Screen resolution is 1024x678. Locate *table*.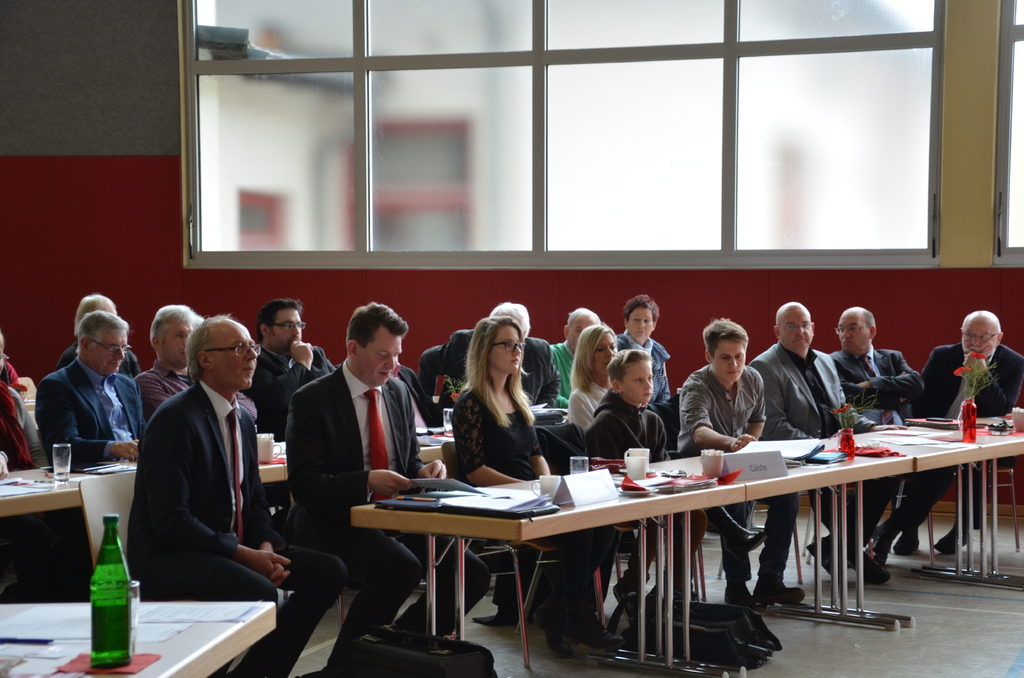
(left=0, top=596, right=287, bottom=677).
